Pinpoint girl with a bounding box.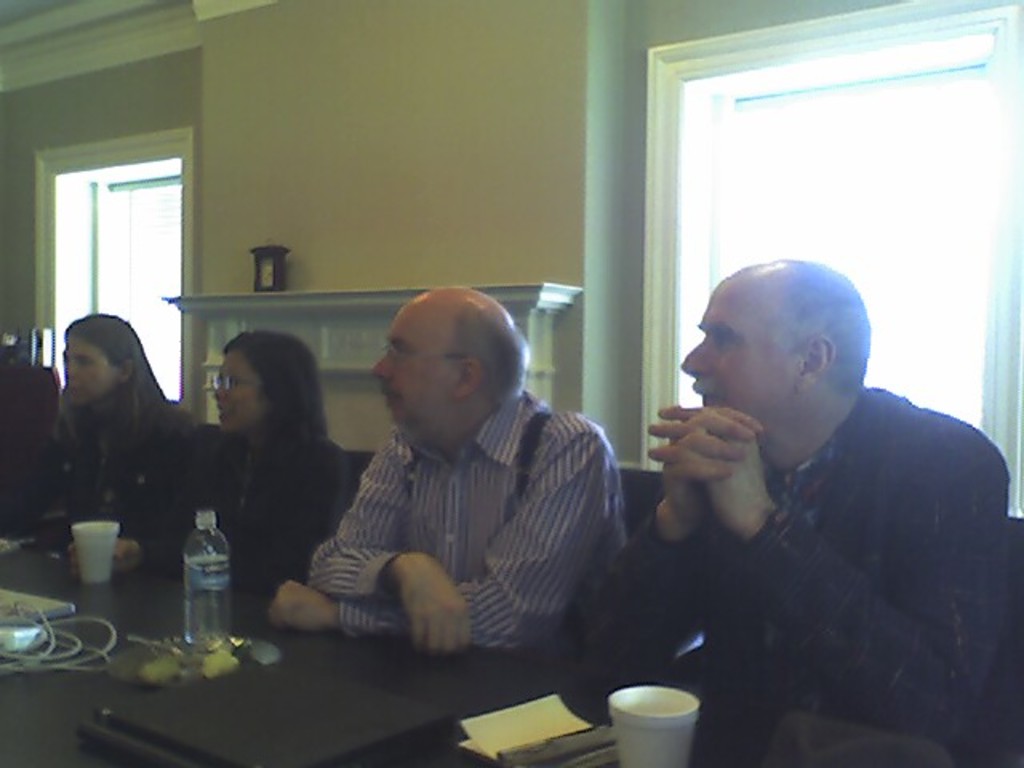
[x1=0, y1=315, x2=192, y2=533].
